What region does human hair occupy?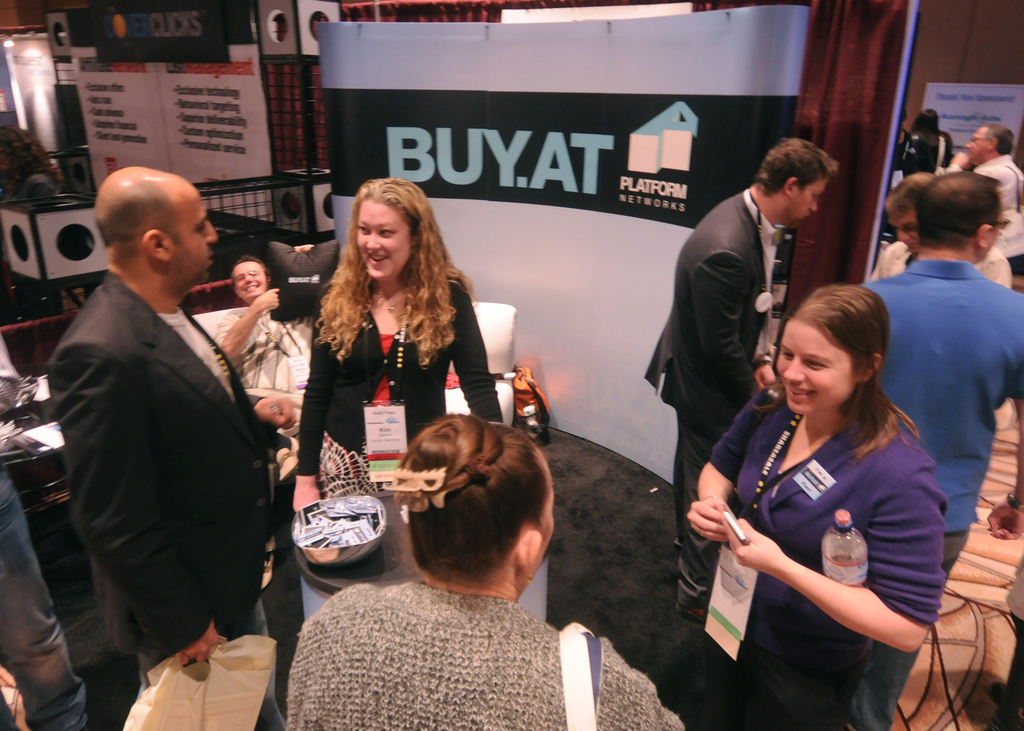
(915, 171, 1005, 251).
